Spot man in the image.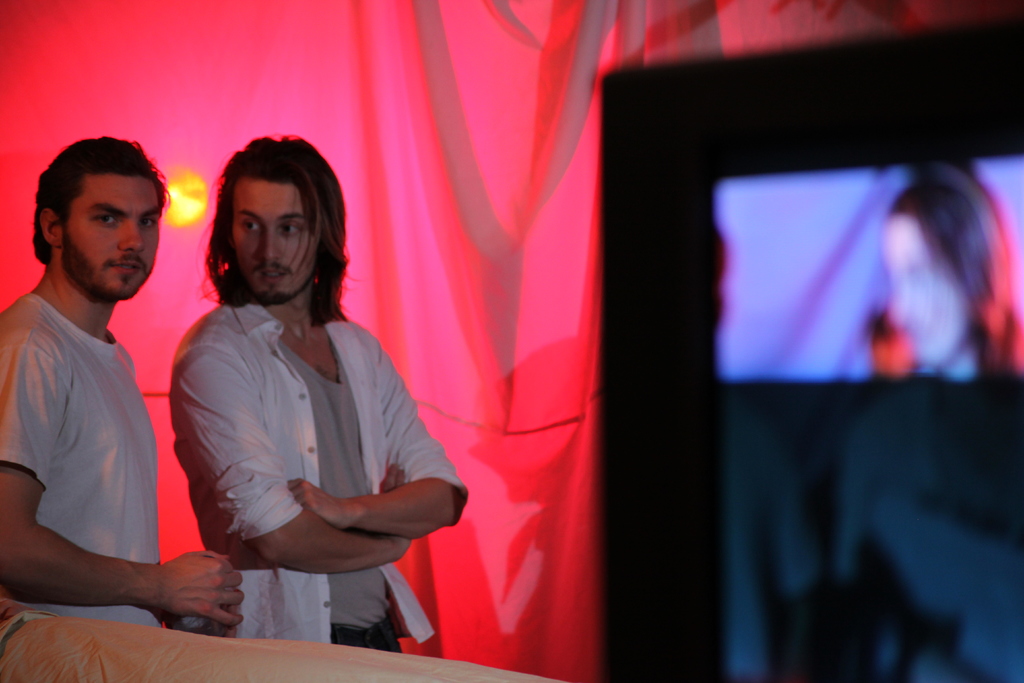
man found at locate(0, 135, 251, 641).
